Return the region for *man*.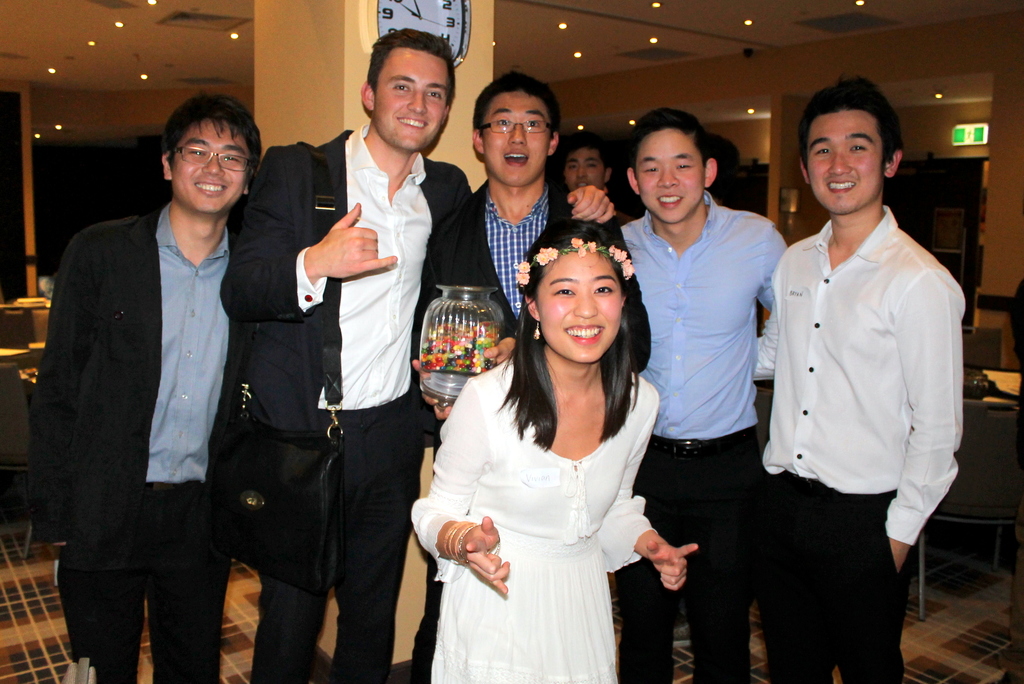
(228,50,619,683).
